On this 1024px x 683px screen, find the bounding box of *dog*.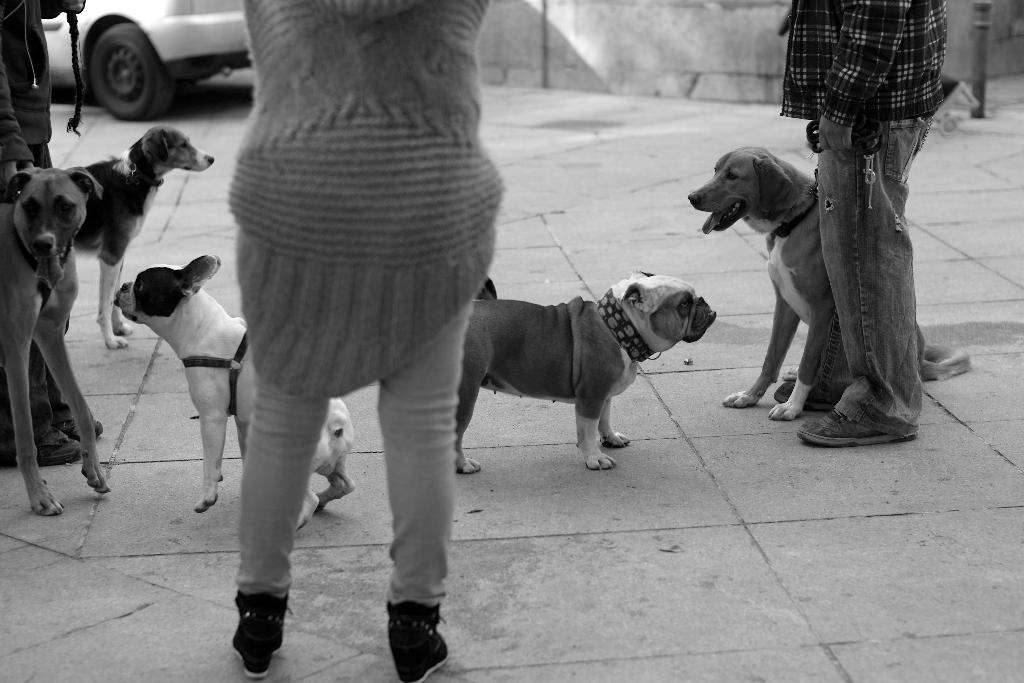
Bounding box: locate(109, 254, 355, 536).
